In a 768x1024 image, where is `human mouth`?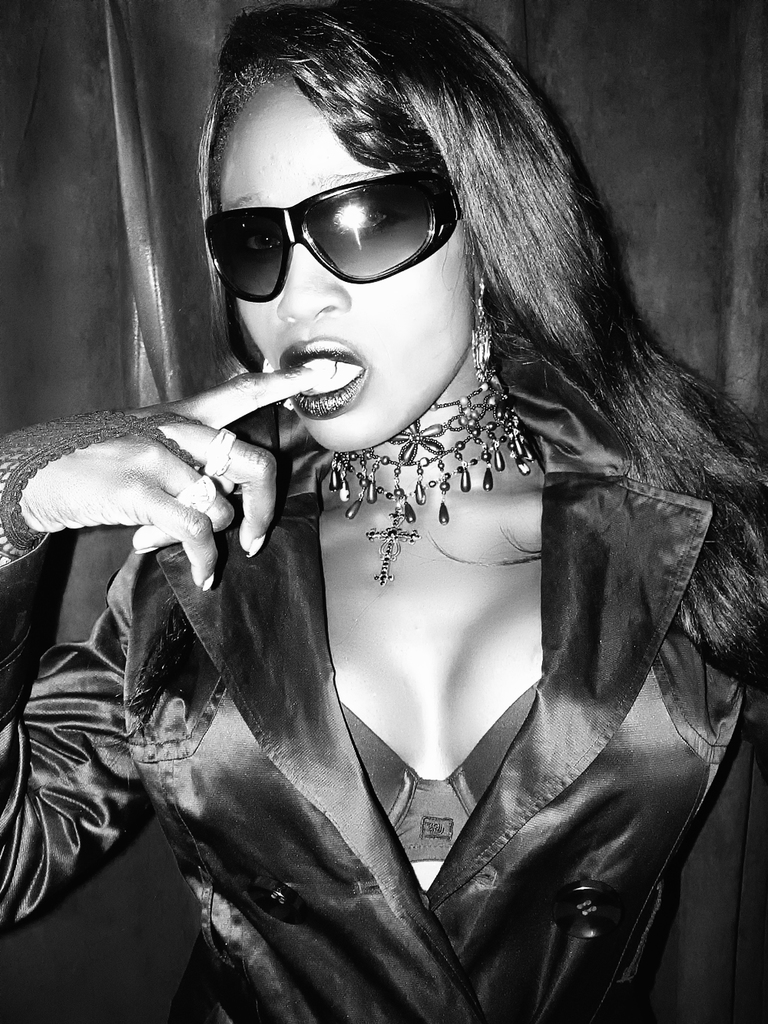
<bbox>270, 332, 389, 409</bbox>.
